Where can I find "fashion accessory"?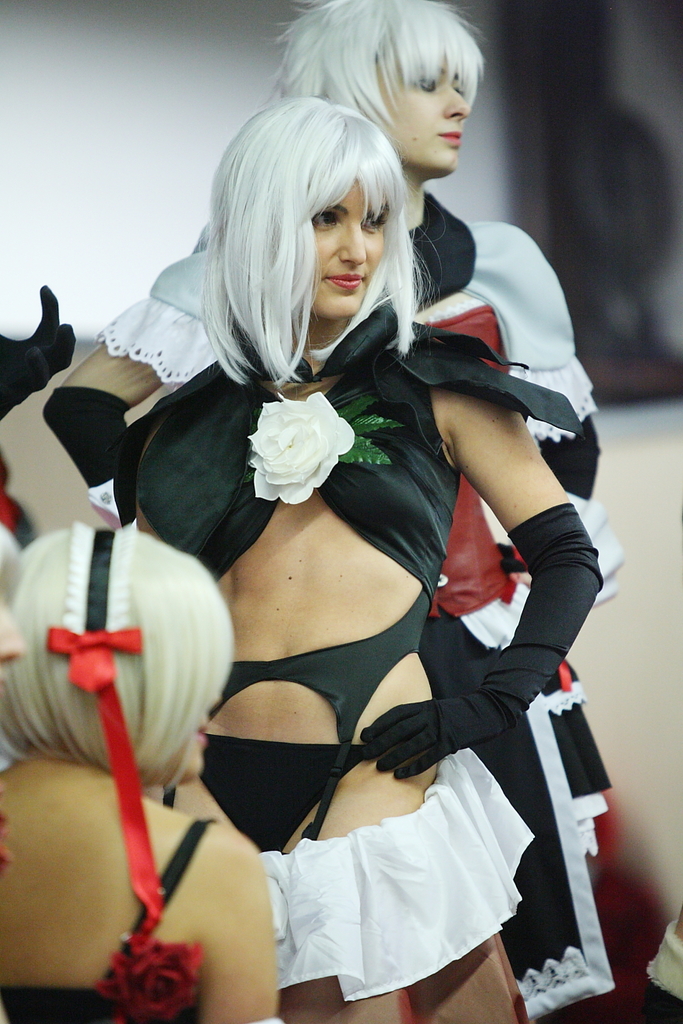
You can find it at (x1=246, y1=391, x2=353, y2=496).
